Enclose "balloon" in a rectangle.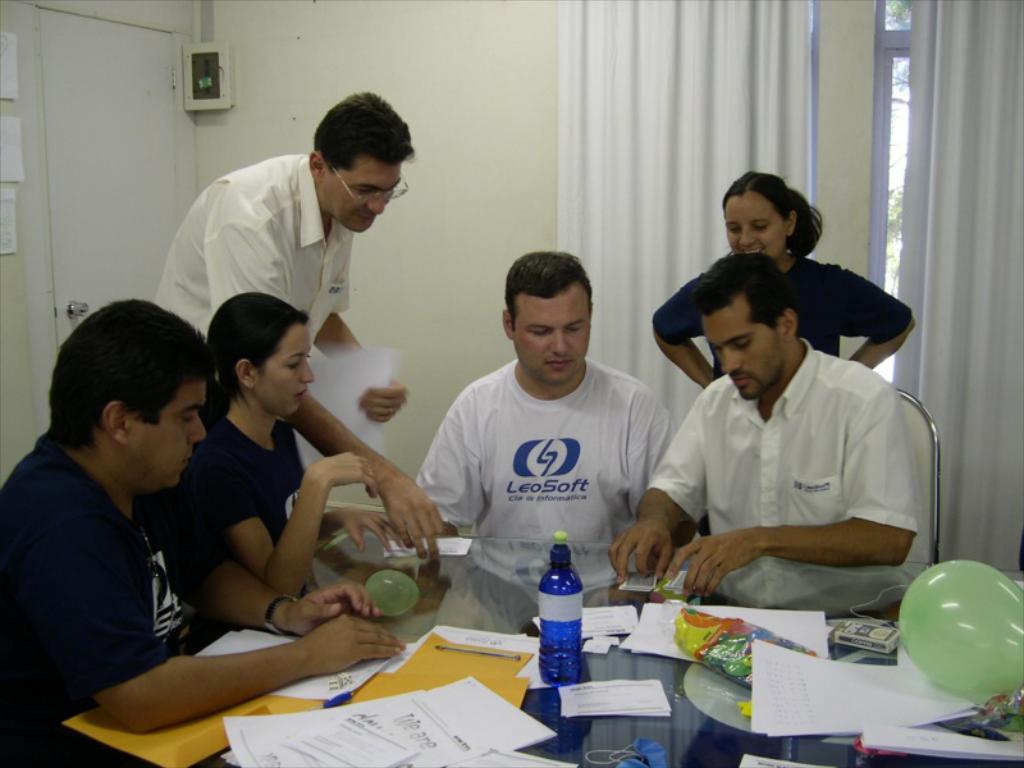
box(902, 558, 1023, 708).
